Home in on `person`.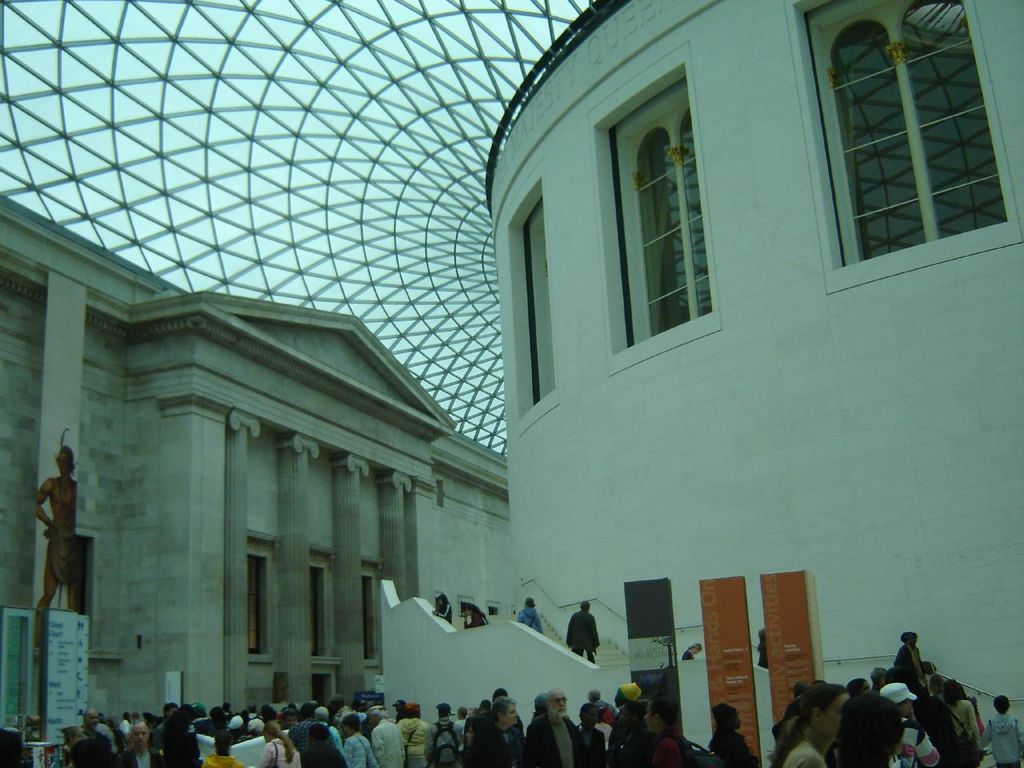
Homed in at locate(566, 602, 601, 662).
